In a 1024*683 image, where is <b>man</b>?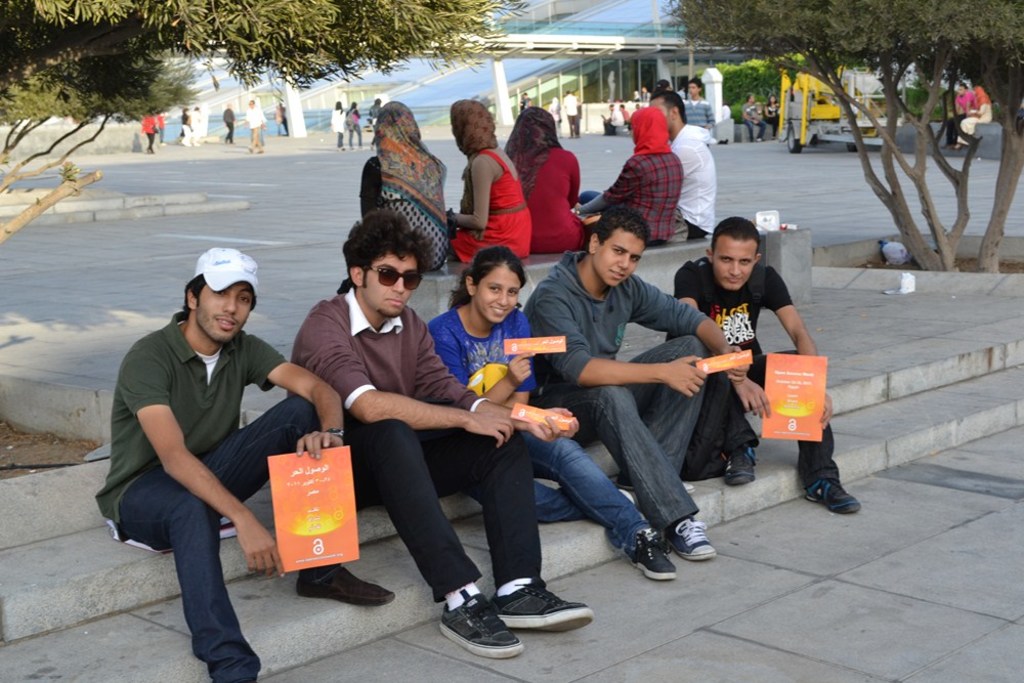
bbox(100, 232, 316, 651).
